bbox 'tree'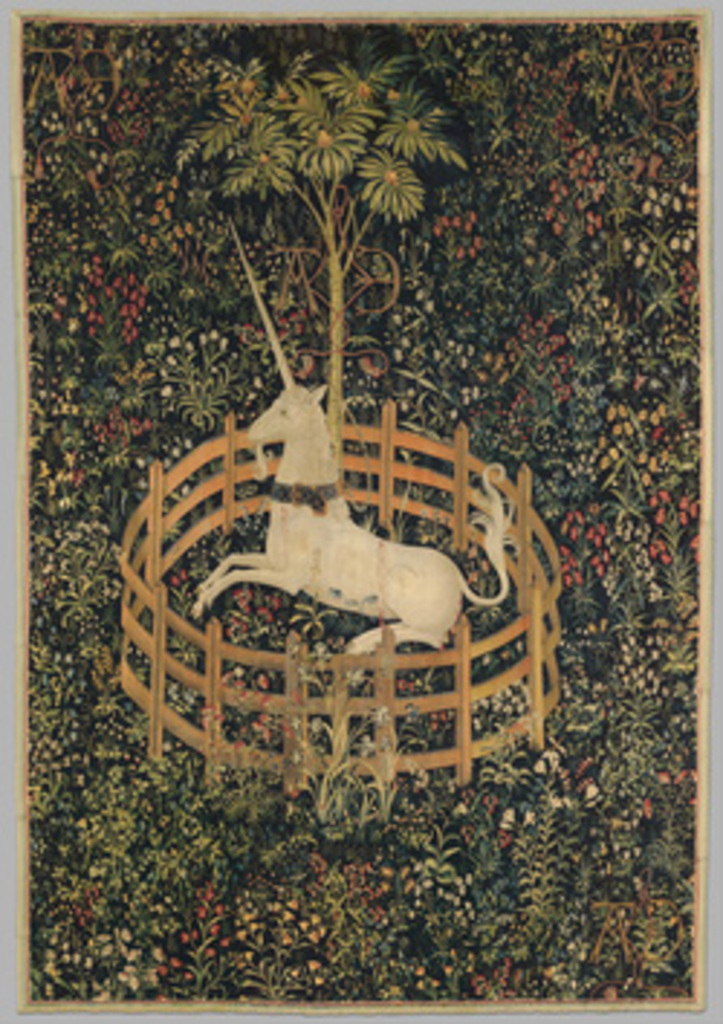
crop(202, 17, 451, 454)
